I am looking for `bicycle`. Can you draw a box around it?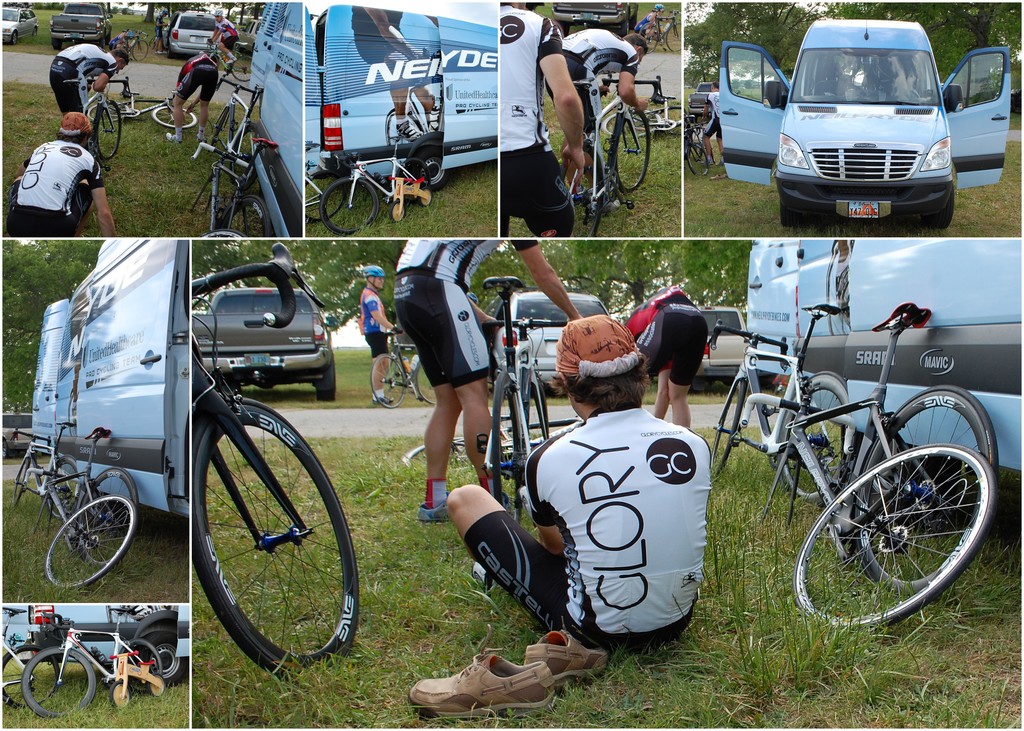
Sure, the bounding box is {"left": 22, "top": 428, "right": 140, "bottom": 570}.
